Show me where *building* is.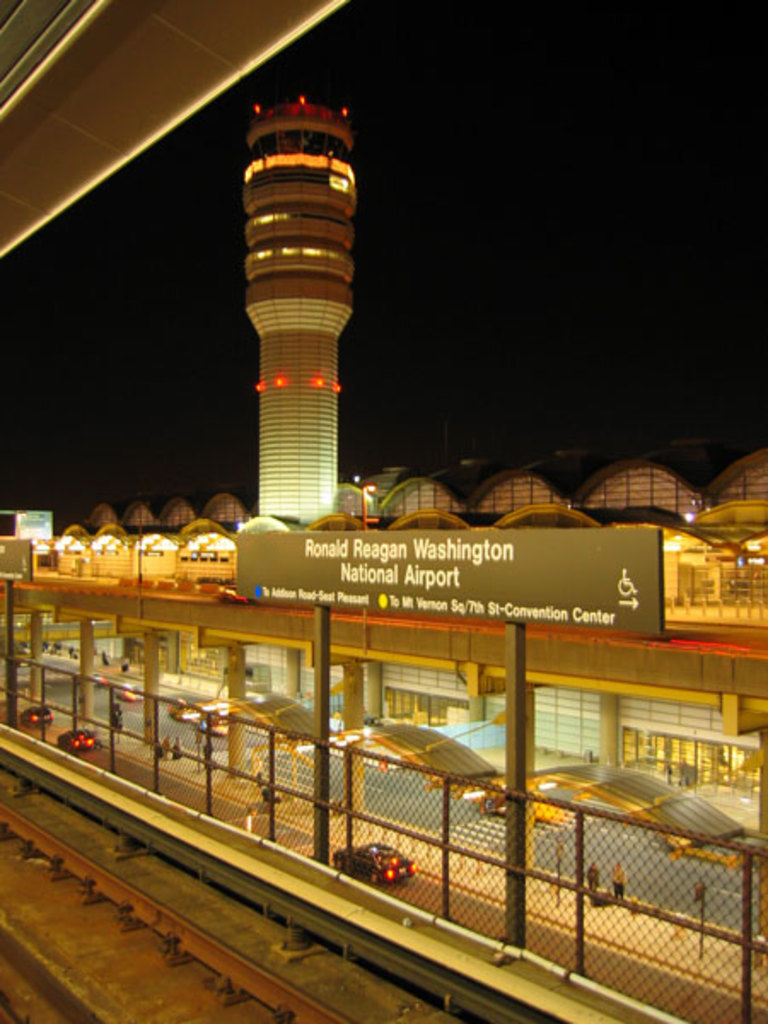
*building* is at <box>241,101,350,532</box>.
